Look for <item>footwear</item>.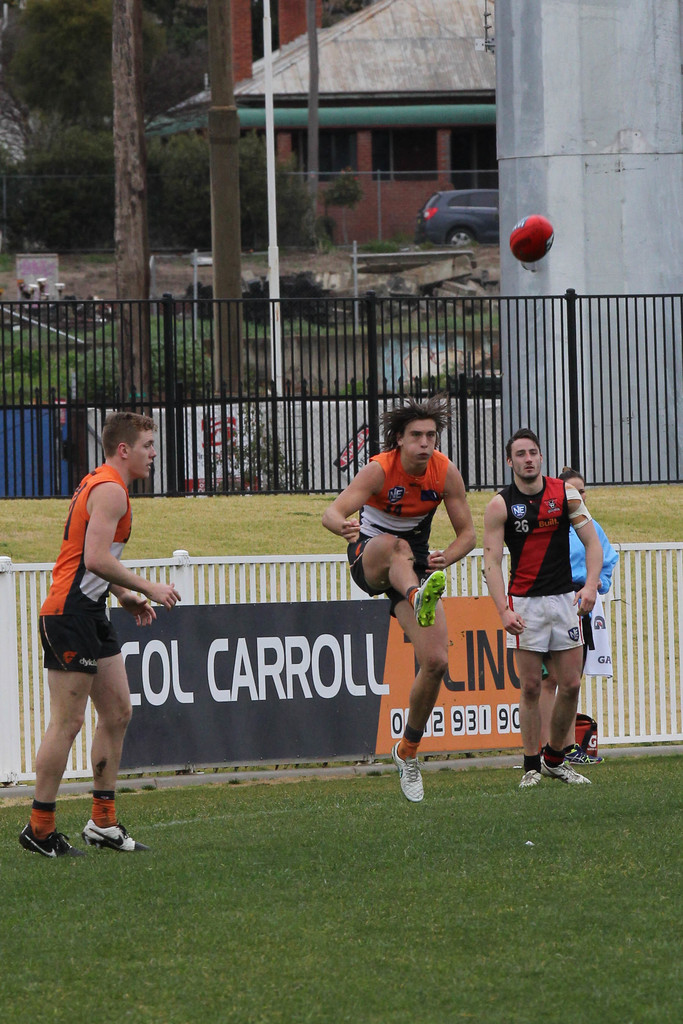
Found: {"x1": 78, "y1": 824, "x2": 148, "y2": 854}.
